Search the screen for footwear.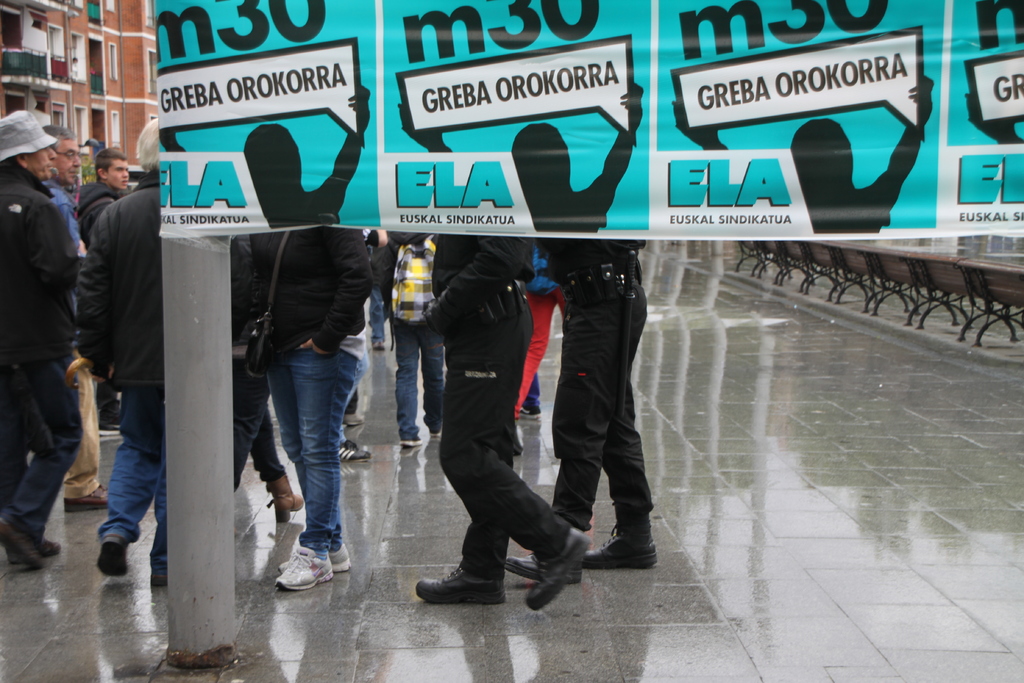
Found at [left=524, top=404, right=541, bottom=418].
